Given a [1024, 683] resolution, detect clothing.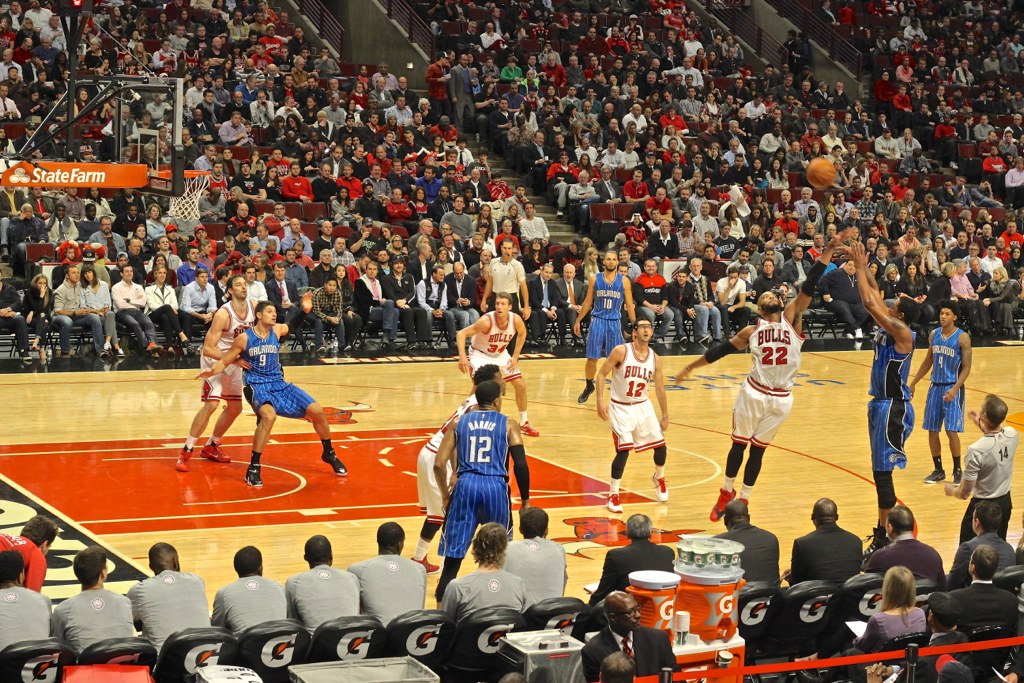
<bbox>284, 562, 360, 631</bbox>.
